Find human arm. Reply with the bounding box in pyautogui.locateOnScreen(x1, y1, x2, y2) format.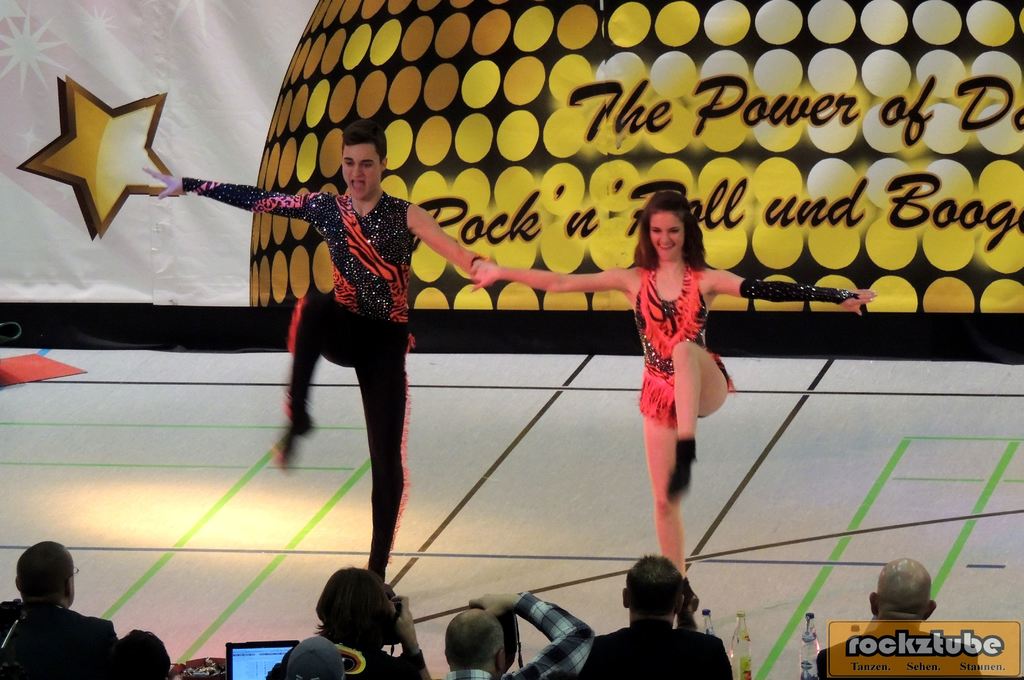
pyautogui.locateOnScreen(466, 254, 641, 295).
